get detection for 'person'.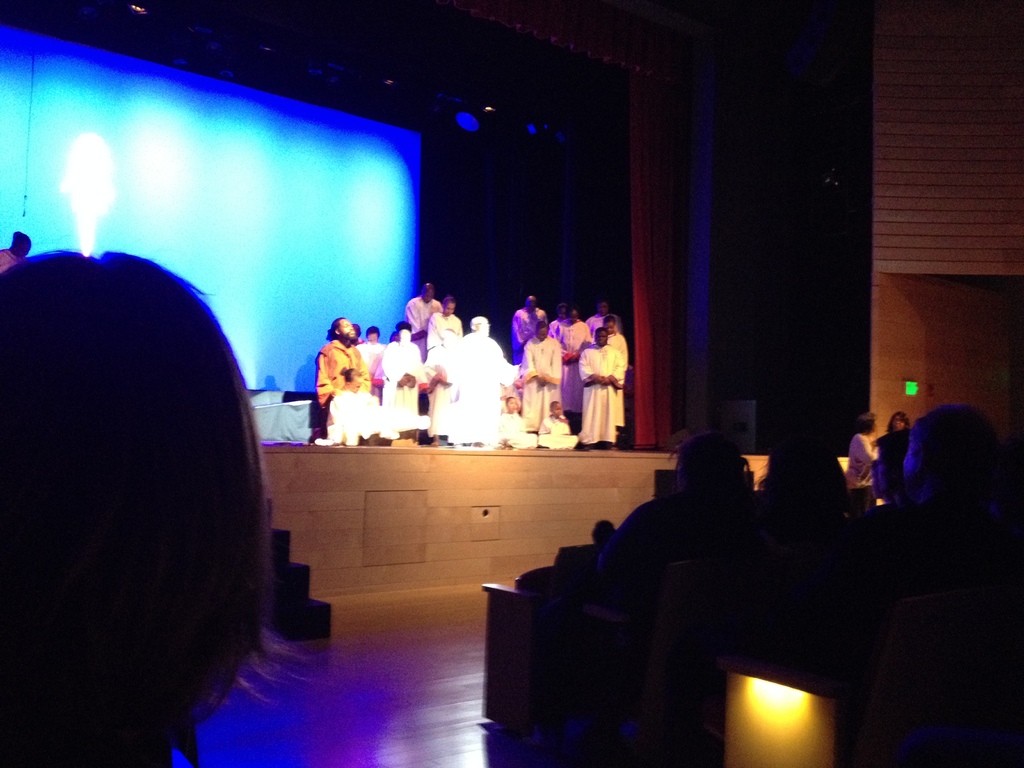
Detection: bbox=(0, 232, 27, 271).
